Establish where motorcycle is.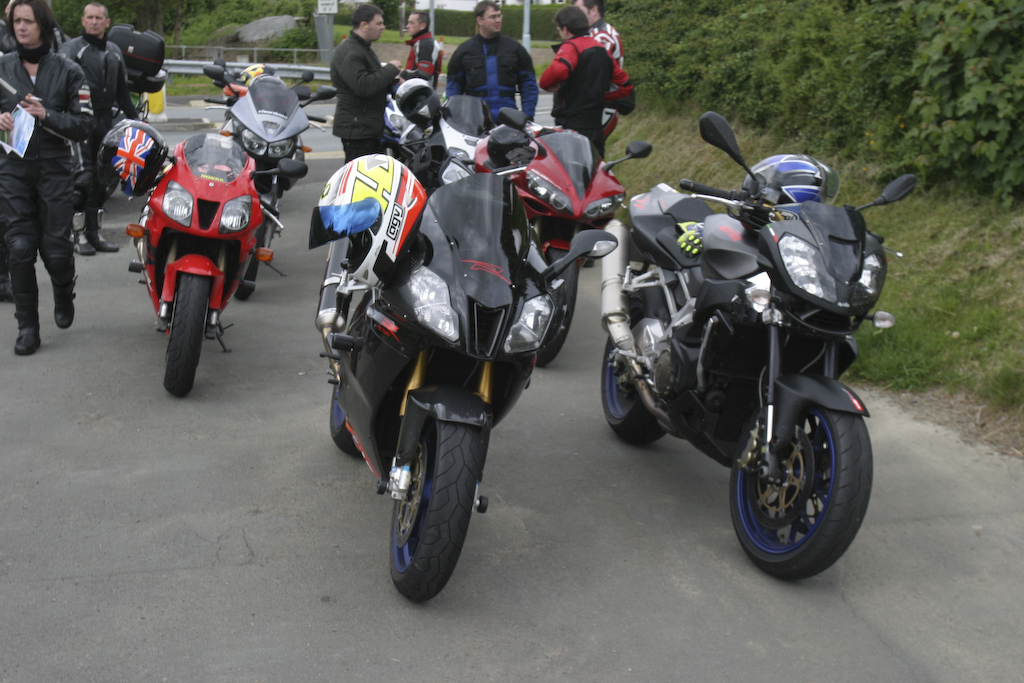
Established at x1=122, y1=122, x2=264, y2=397.
